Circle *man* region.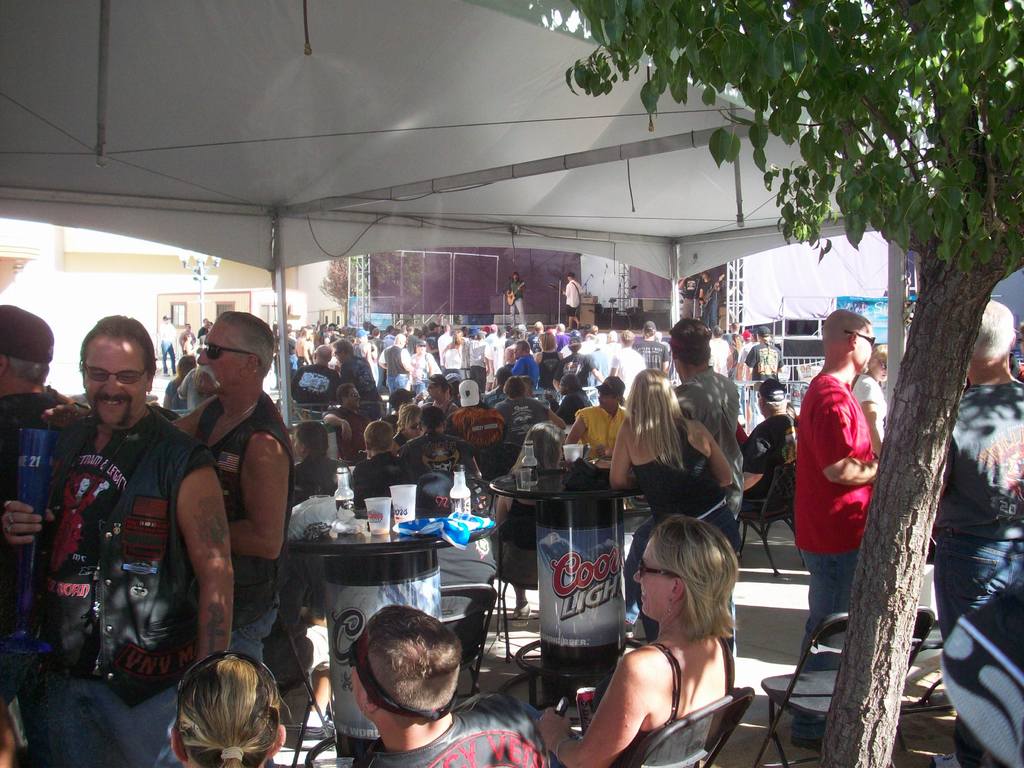
Region: (156, 314, 175, 376).
